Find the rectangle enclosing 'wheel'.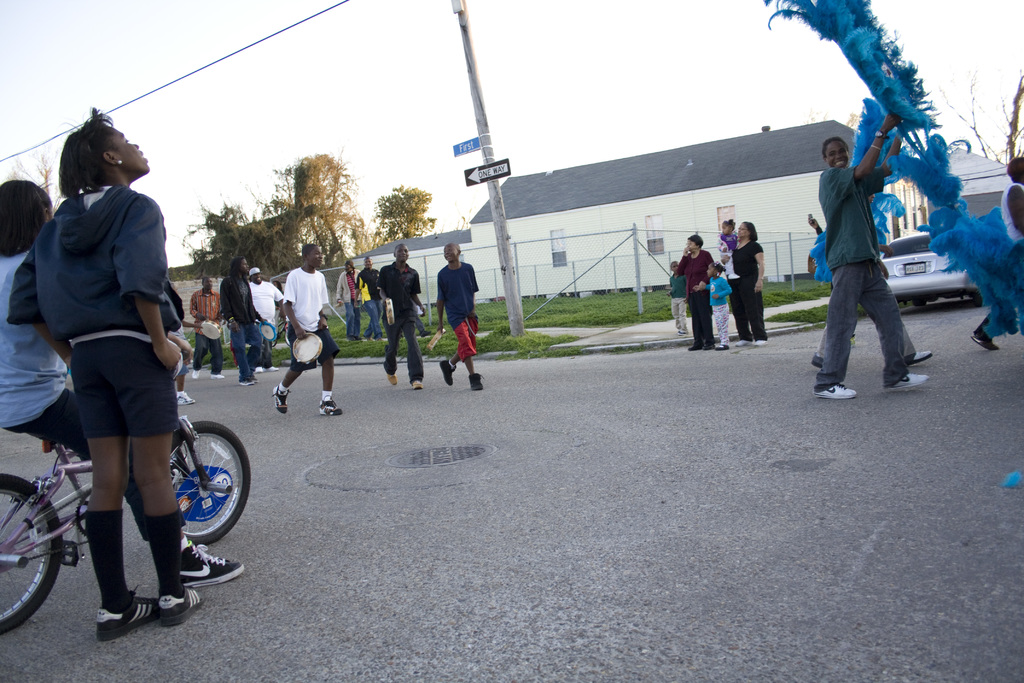
{"x1": 0, "y1": 472, "x2": 64, "y2": 633}.
